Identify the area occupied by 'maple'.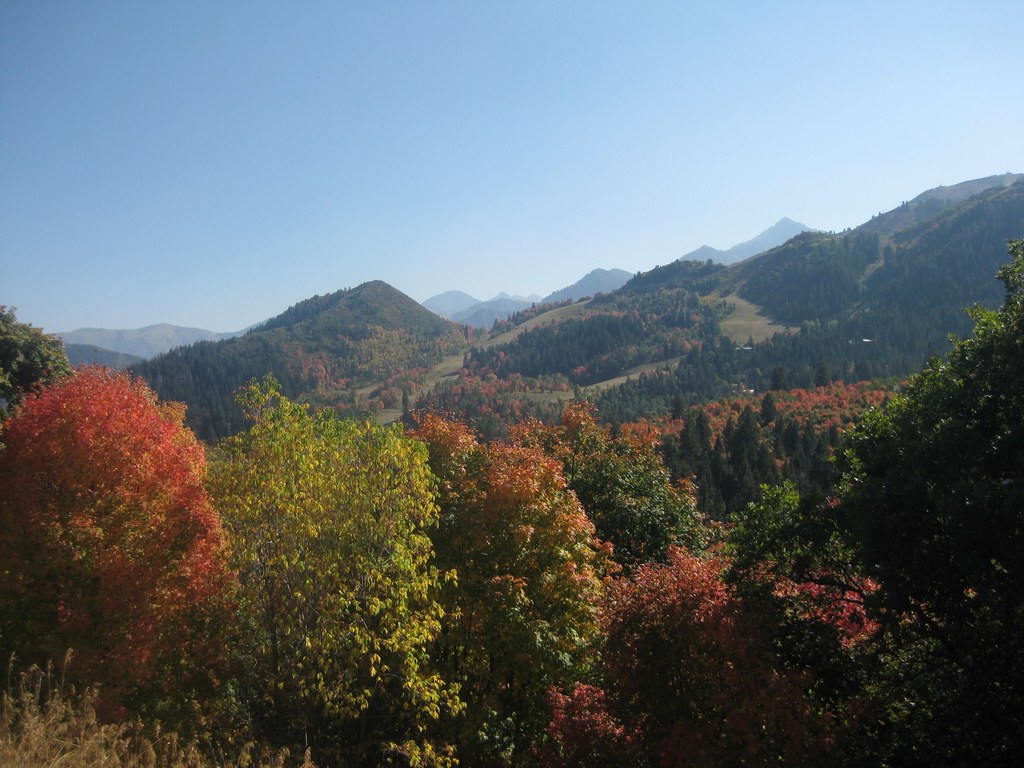
Area: left=703, top=396, right=786, bottom=520.
